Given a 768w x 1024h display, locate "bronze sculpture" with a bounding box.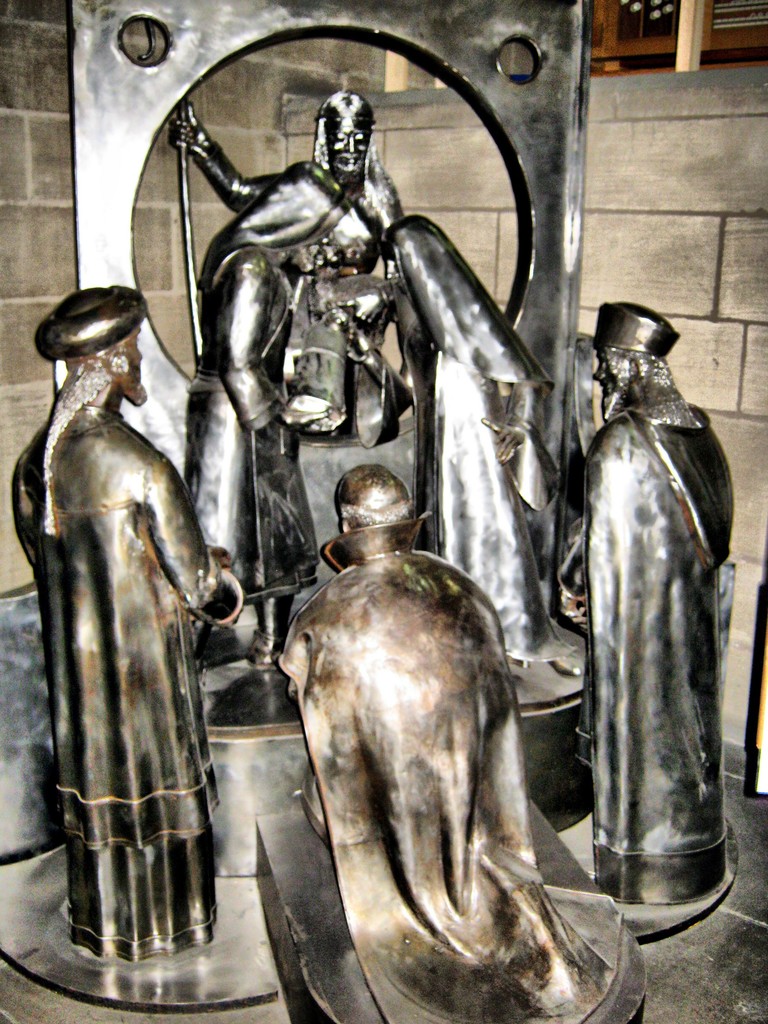
Located: 67/0/581/840.
